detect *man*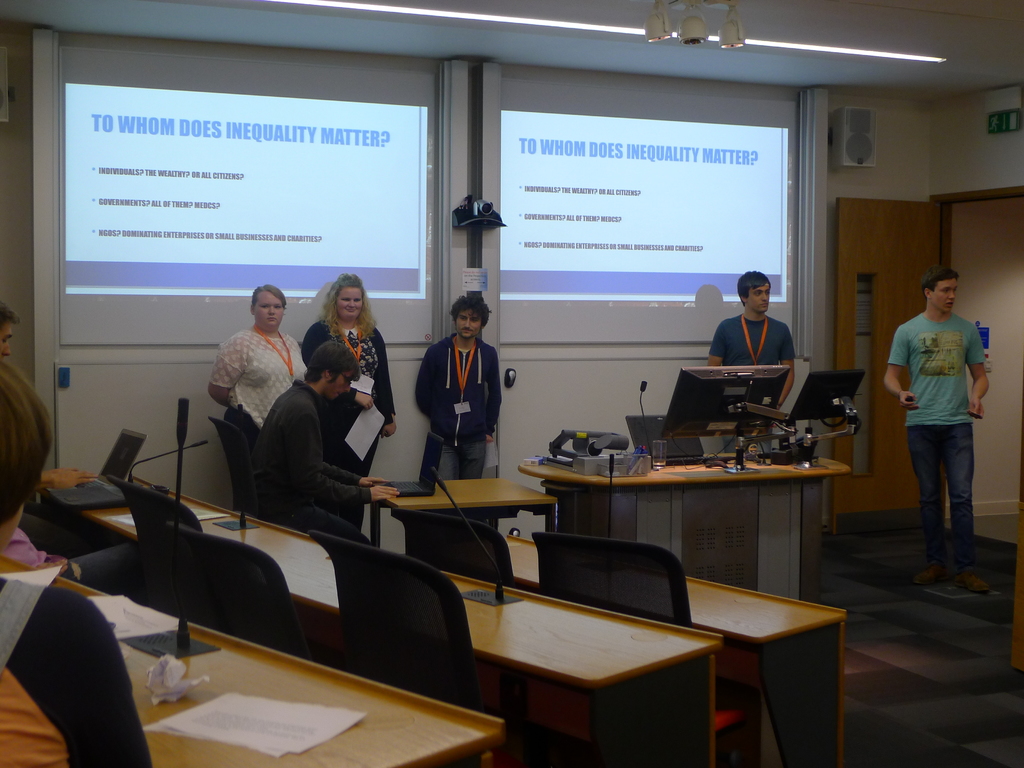
0/305/20/359
